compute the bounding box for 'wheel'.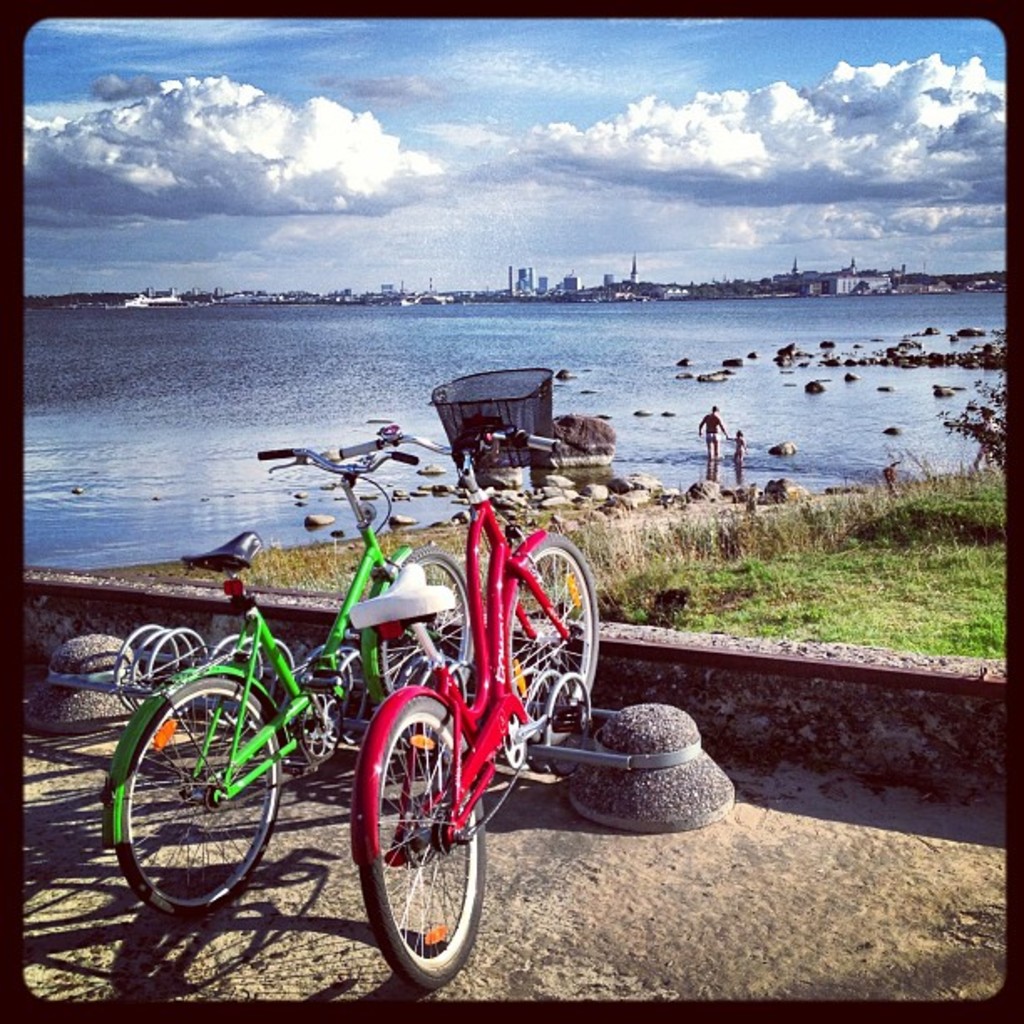
[355,689,490,991].
